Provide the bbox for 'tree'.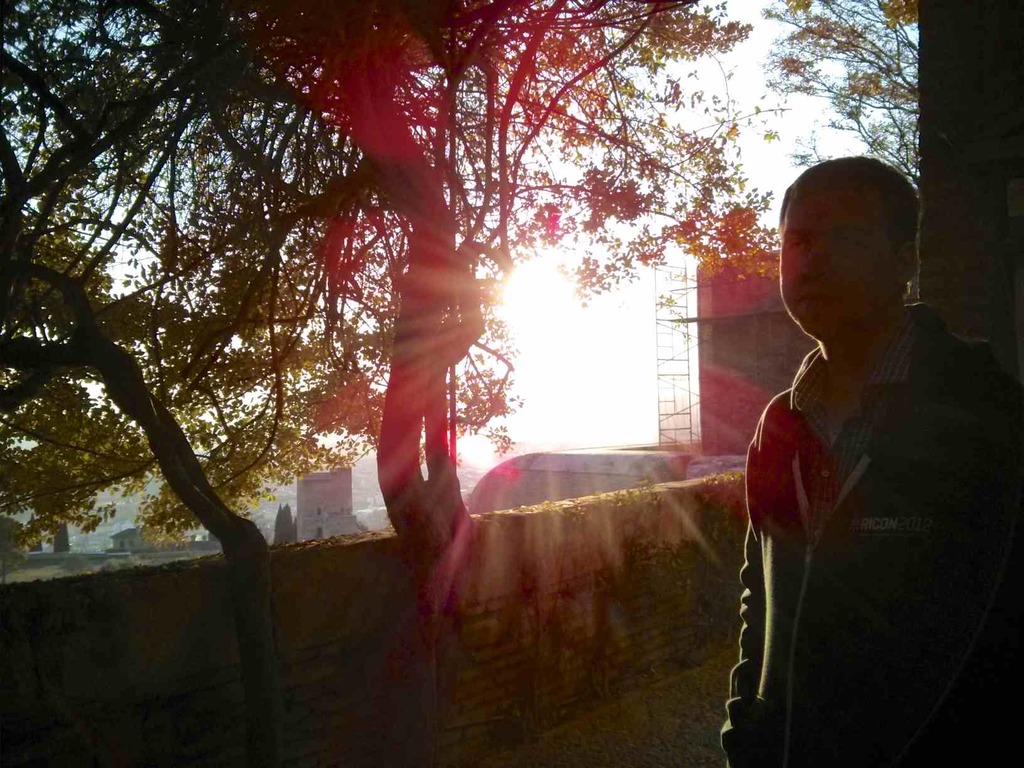
rect(0, 0, 516, 767).
